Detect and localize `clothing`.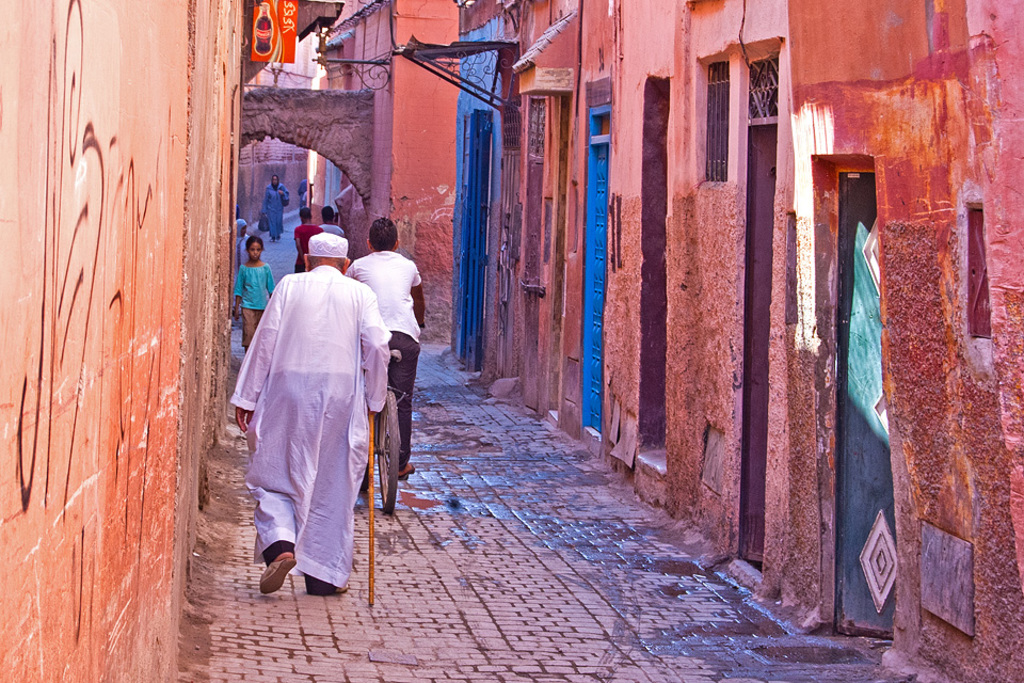
Localized at {"left": 318, "top": 224, "right": 346, "bottom": 244}.
